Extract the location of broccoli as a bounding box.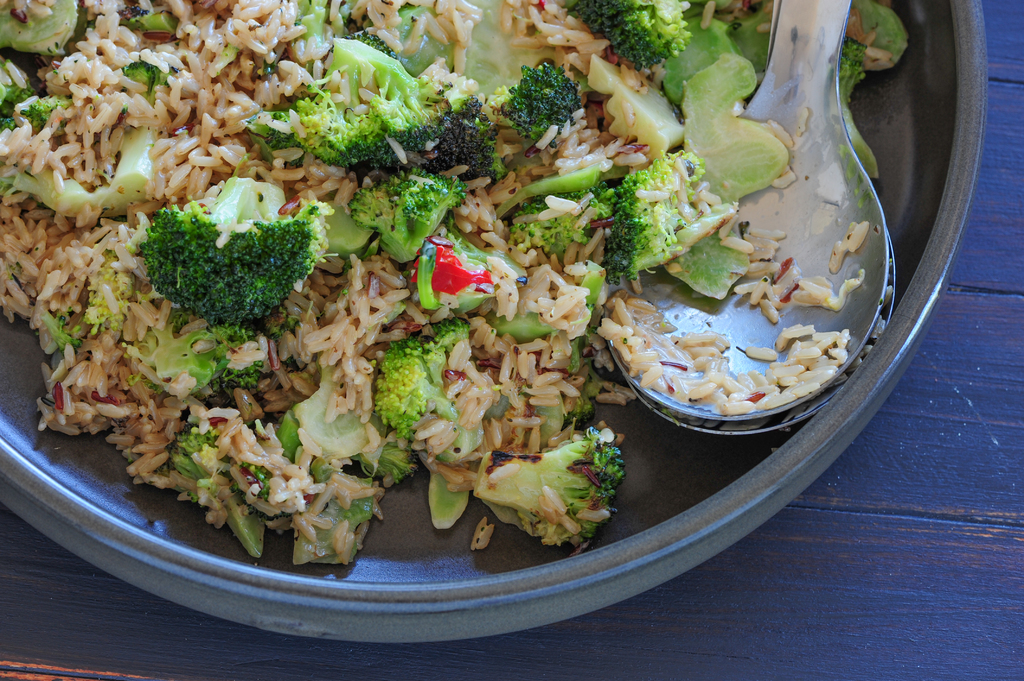
[138, 174, 319, 340].
